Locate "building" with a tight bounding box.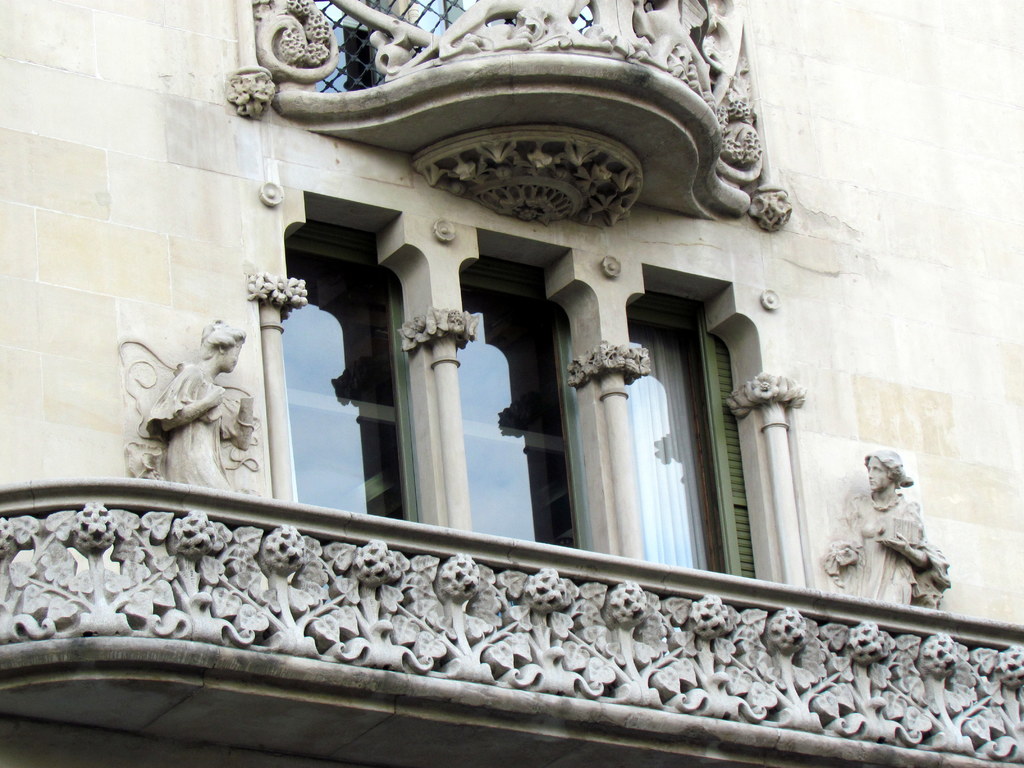
rect(0, 0, 1023, 767).
